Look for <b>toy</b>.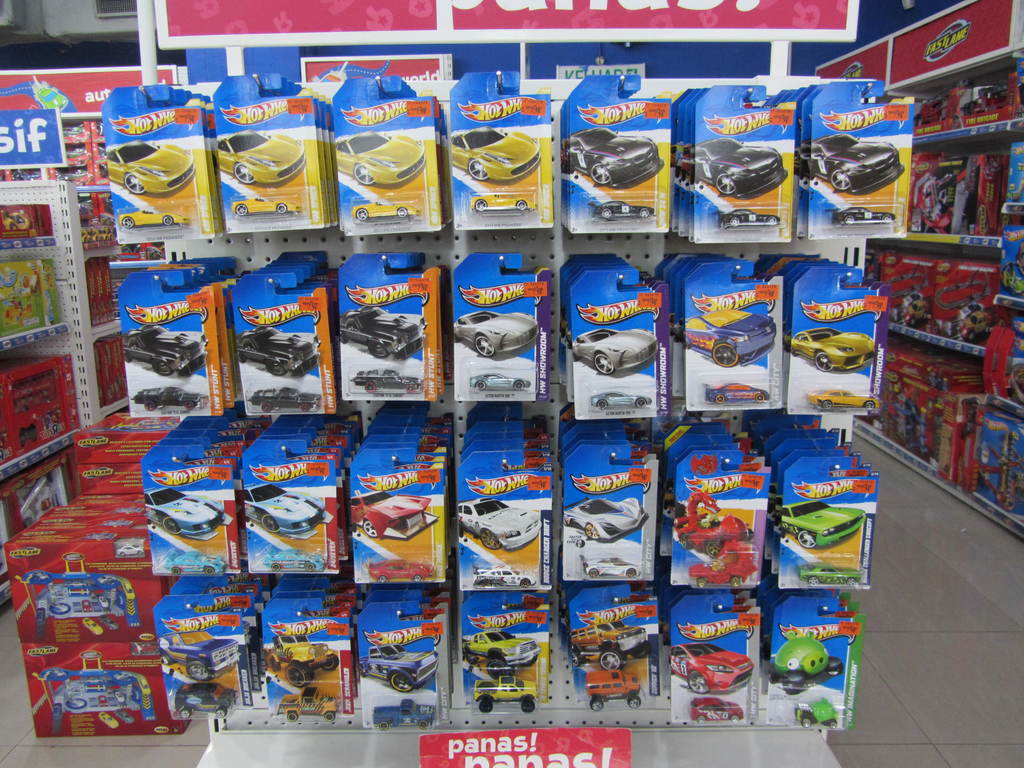
Found: {"x1": 120, "y1": 328, "x2": 199, "y2": 374}.
